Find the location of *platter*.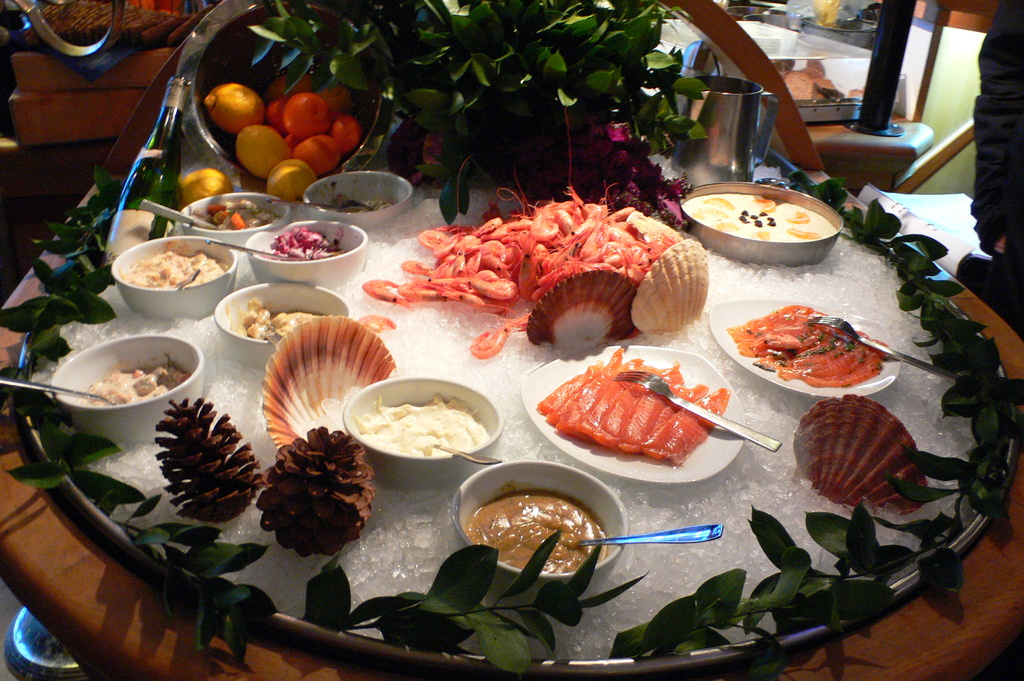
Location: BBox(519, 346, 745, 482).
